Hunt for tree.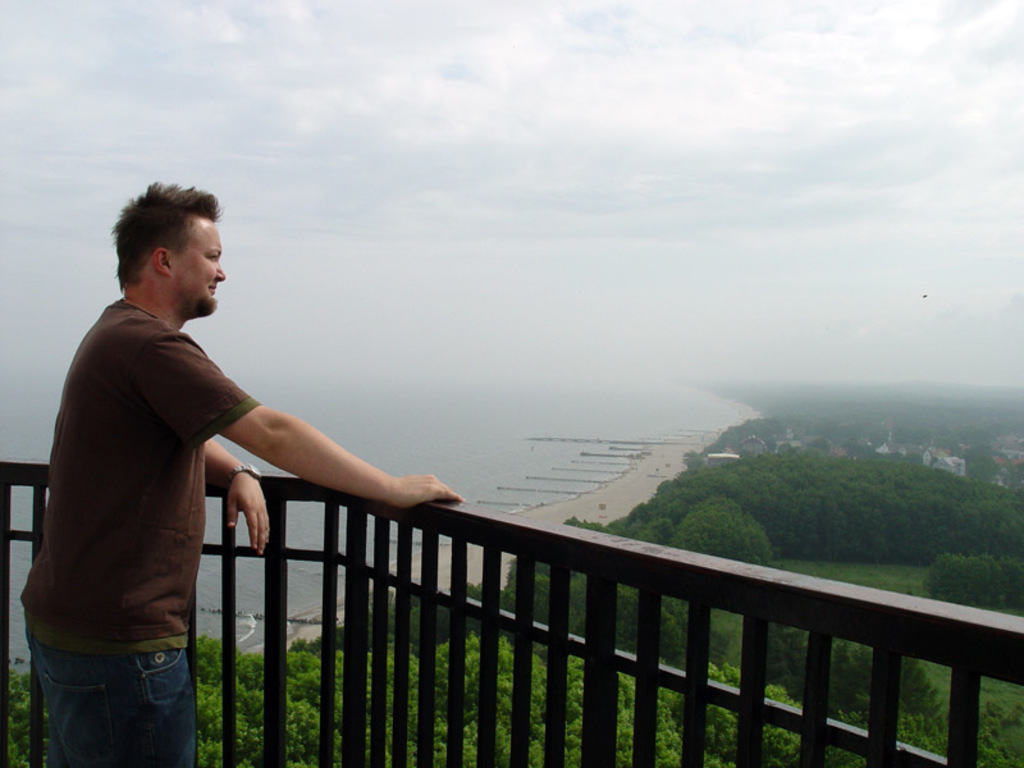
Hunted down at [901, 654, 942, 718].
